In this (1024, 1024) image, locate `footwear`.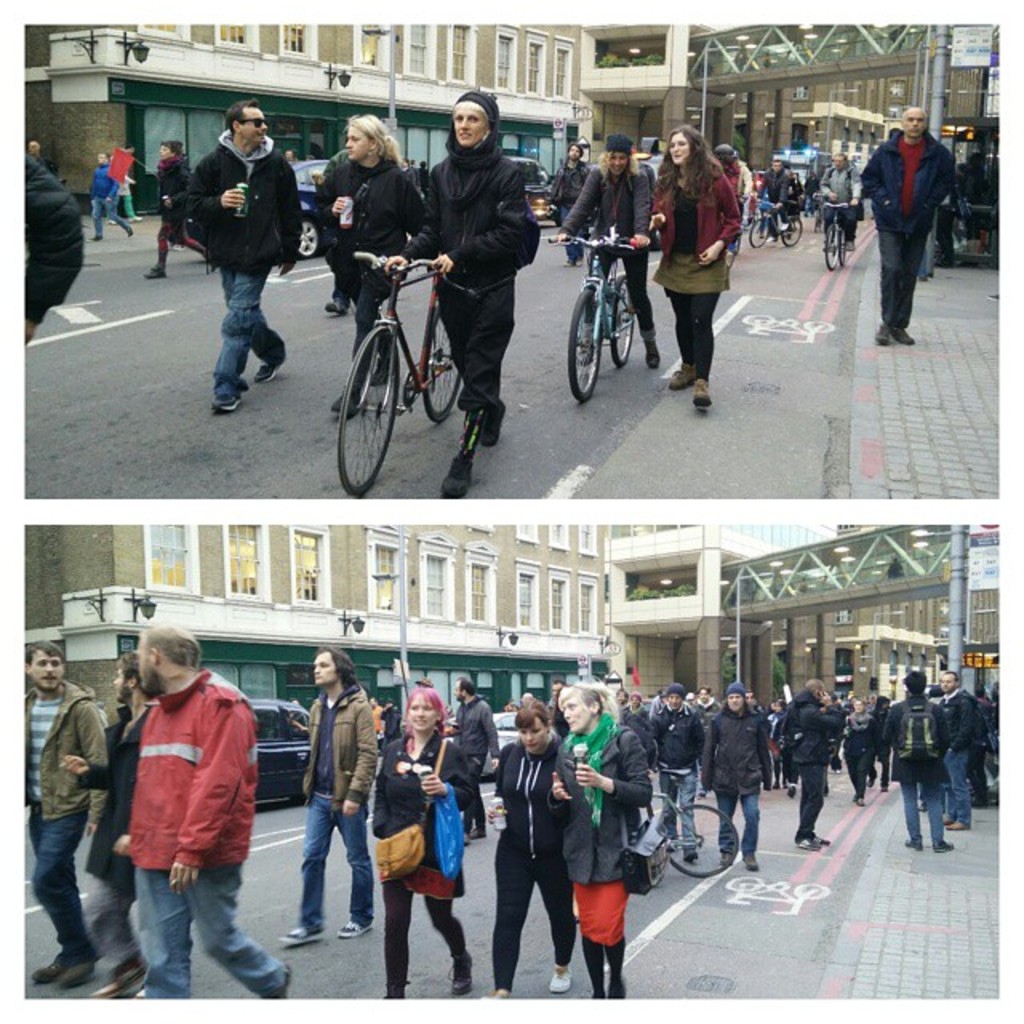
Bounding box: box(333, 390, 366, 416).
